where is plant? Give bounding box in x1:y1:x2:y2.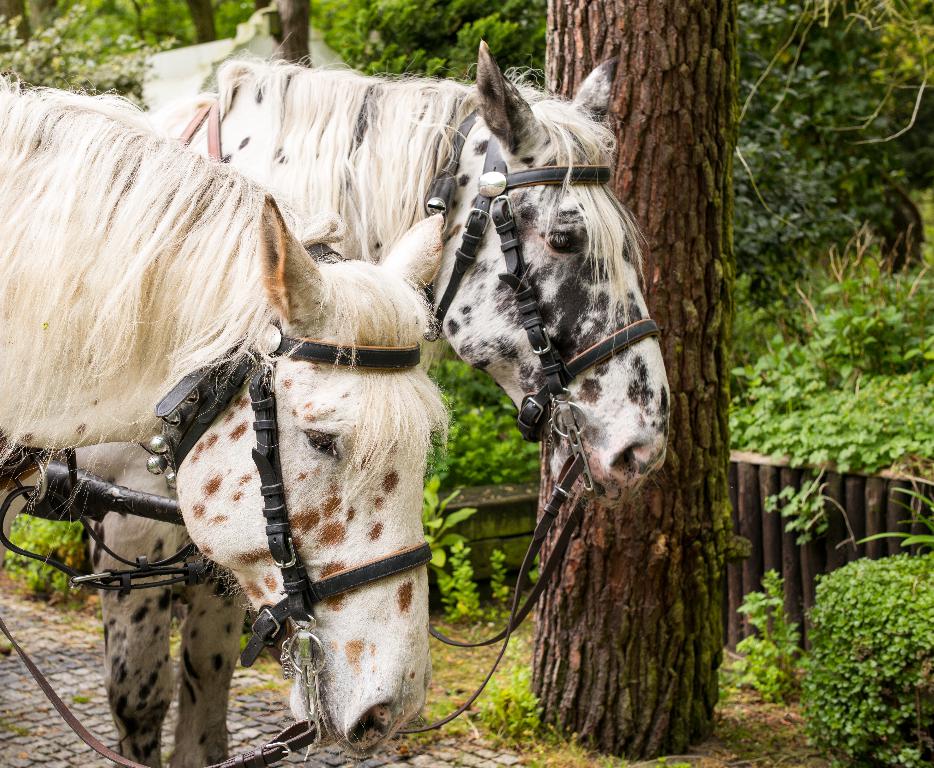
439:370:546:494.
